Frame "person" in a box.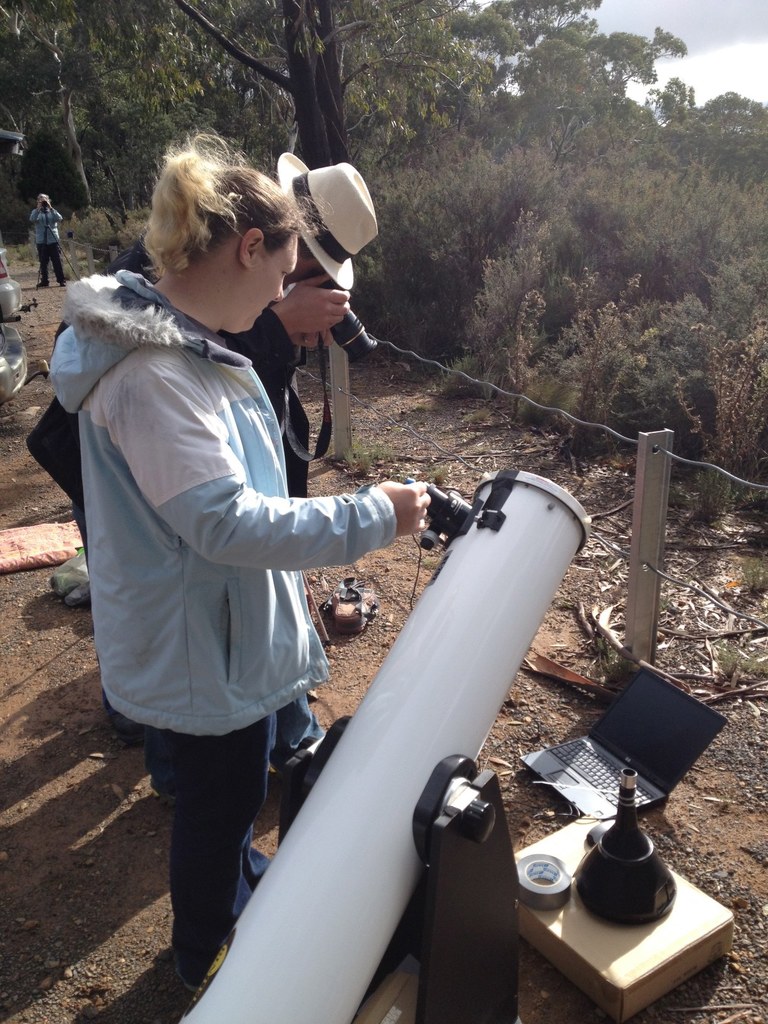
{"x1": 33, "y1": 183, "x2": 77, "y2": 286}.
